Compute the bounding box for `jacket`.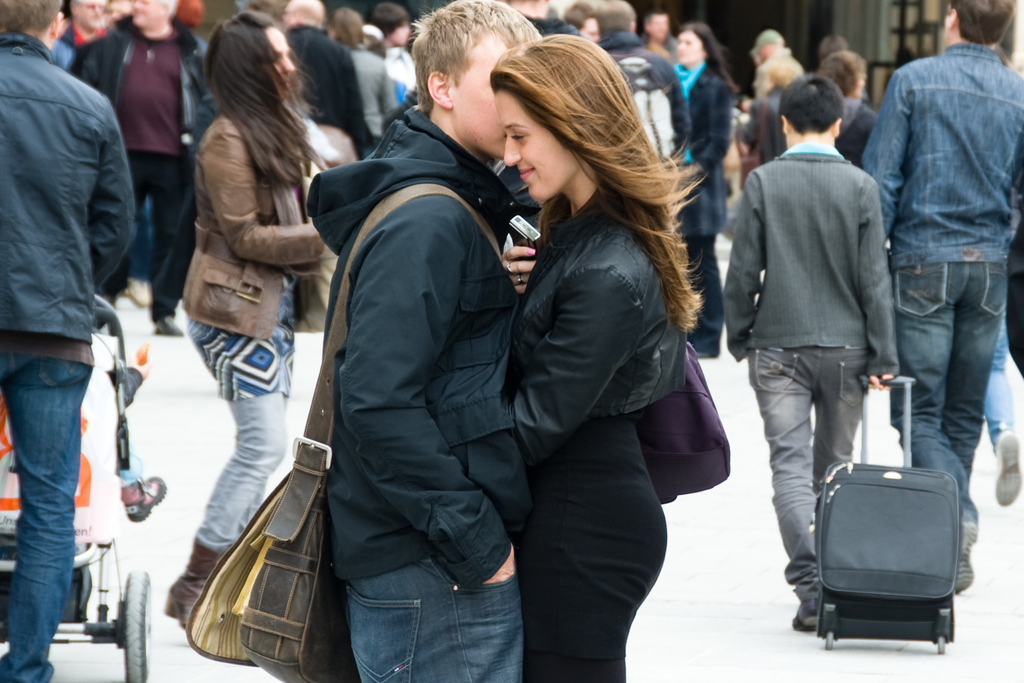
BBox(84, 13, 215, 160).
